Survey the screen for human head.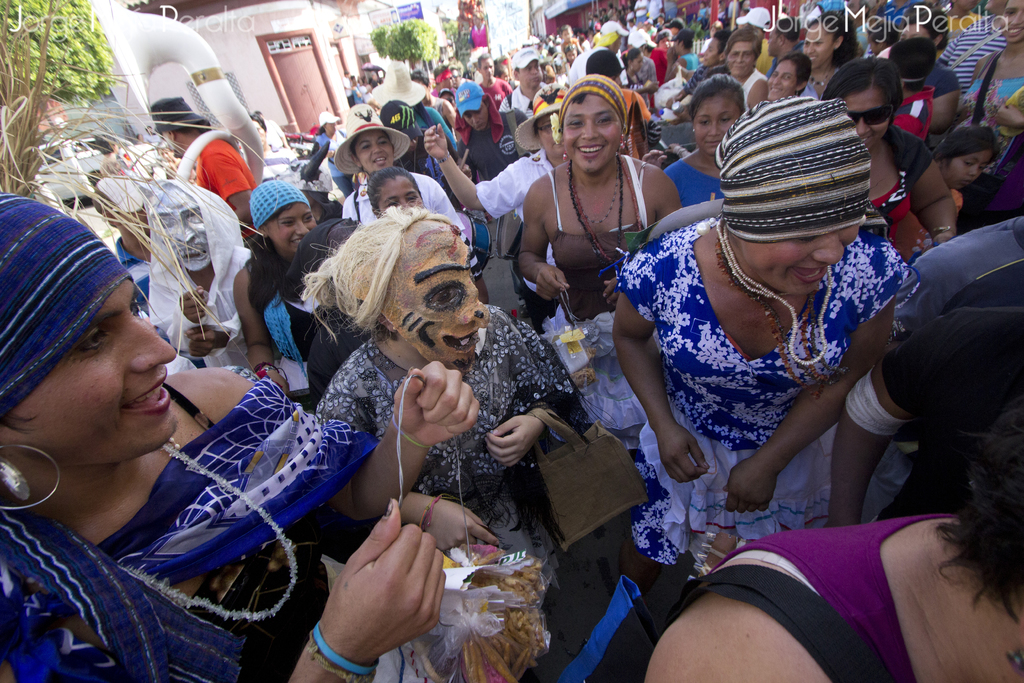
Survey found: l=521, t=81, r=648, b=171.
